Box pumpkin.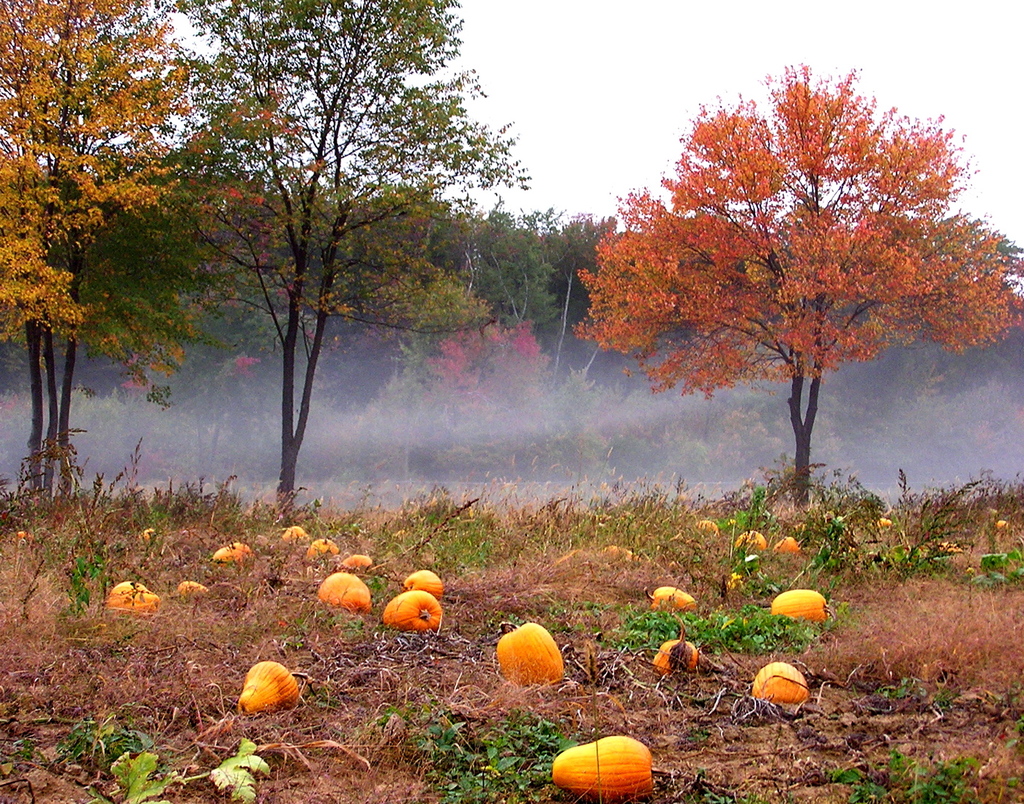
pyautogui.locateOnScreen(752, 662, 810, 704).
